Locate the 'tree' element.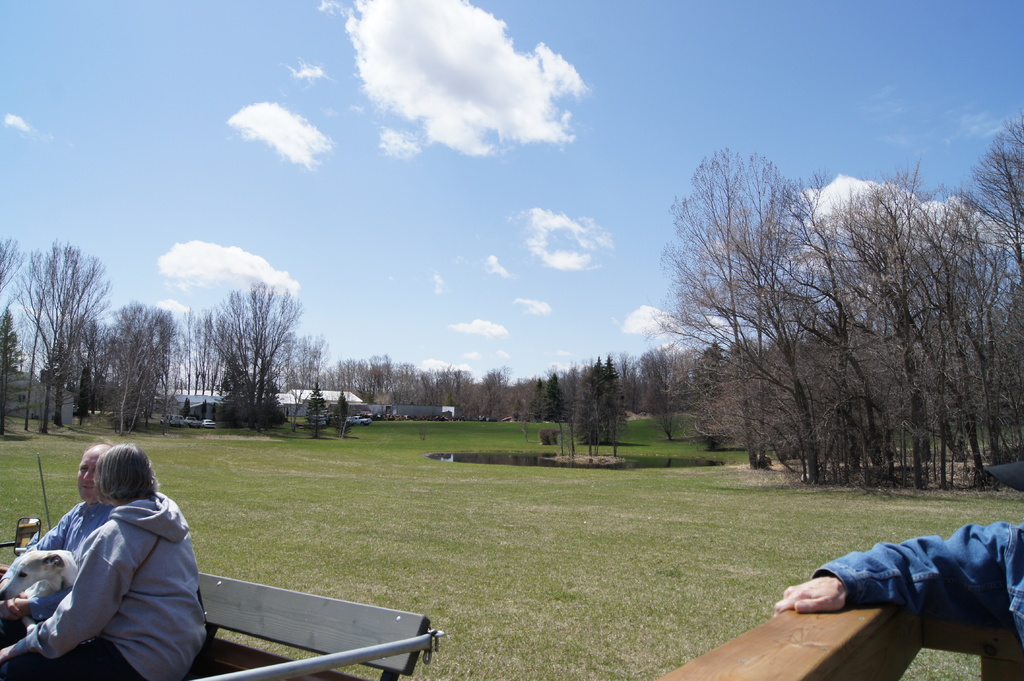
Element bbox: BBox(578, 351, 632, 467).
